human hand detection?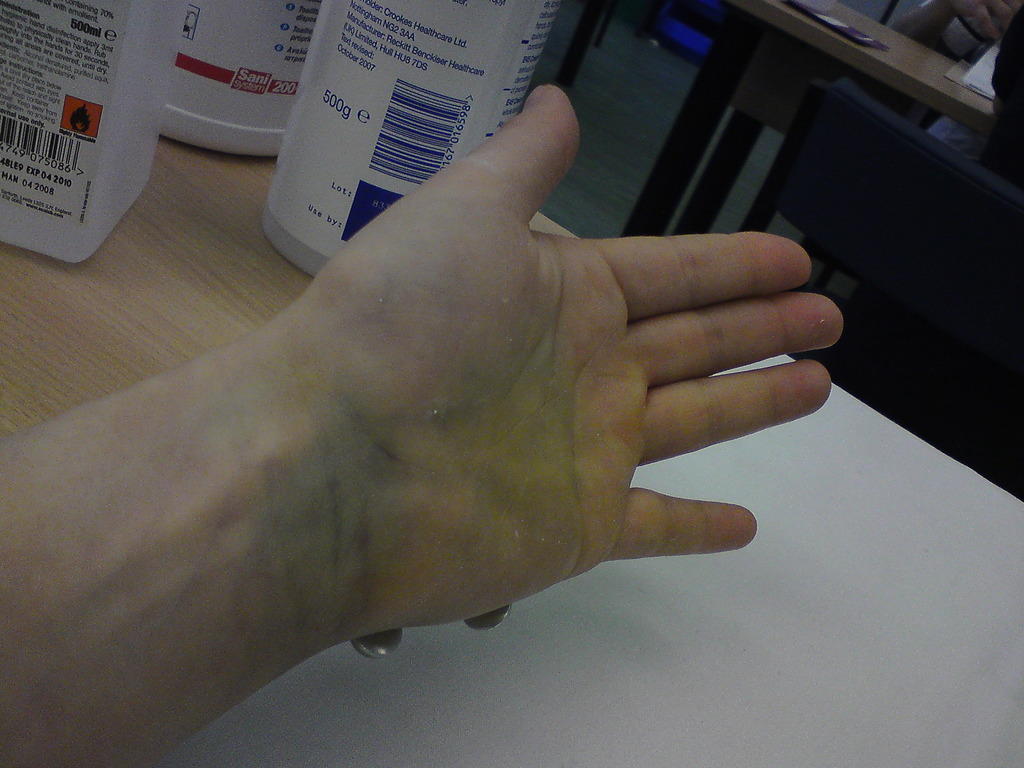
detection(364, 87, 840, 628)
